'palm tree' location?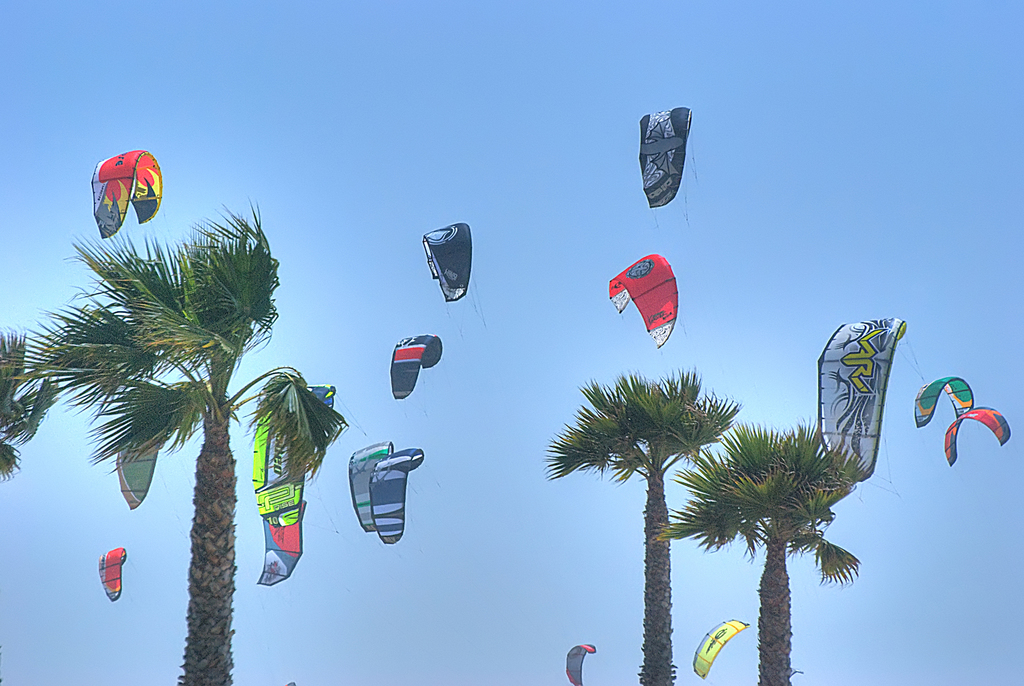
region(558, 384, 710, 685)
